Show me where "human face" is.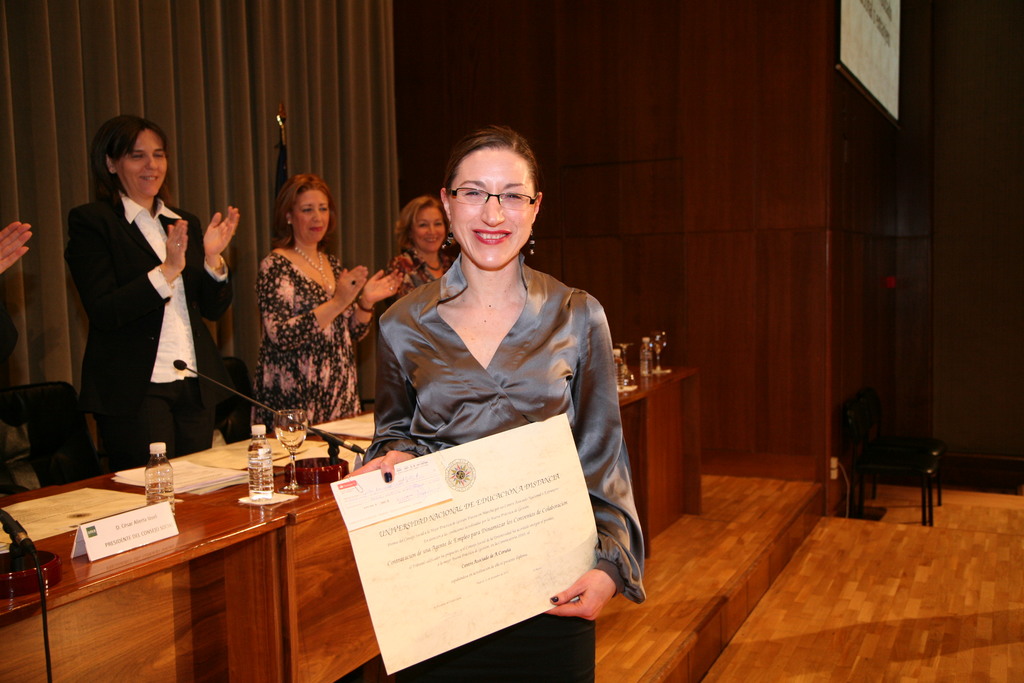
"human face" is at region(119, 132, 168, 199).
